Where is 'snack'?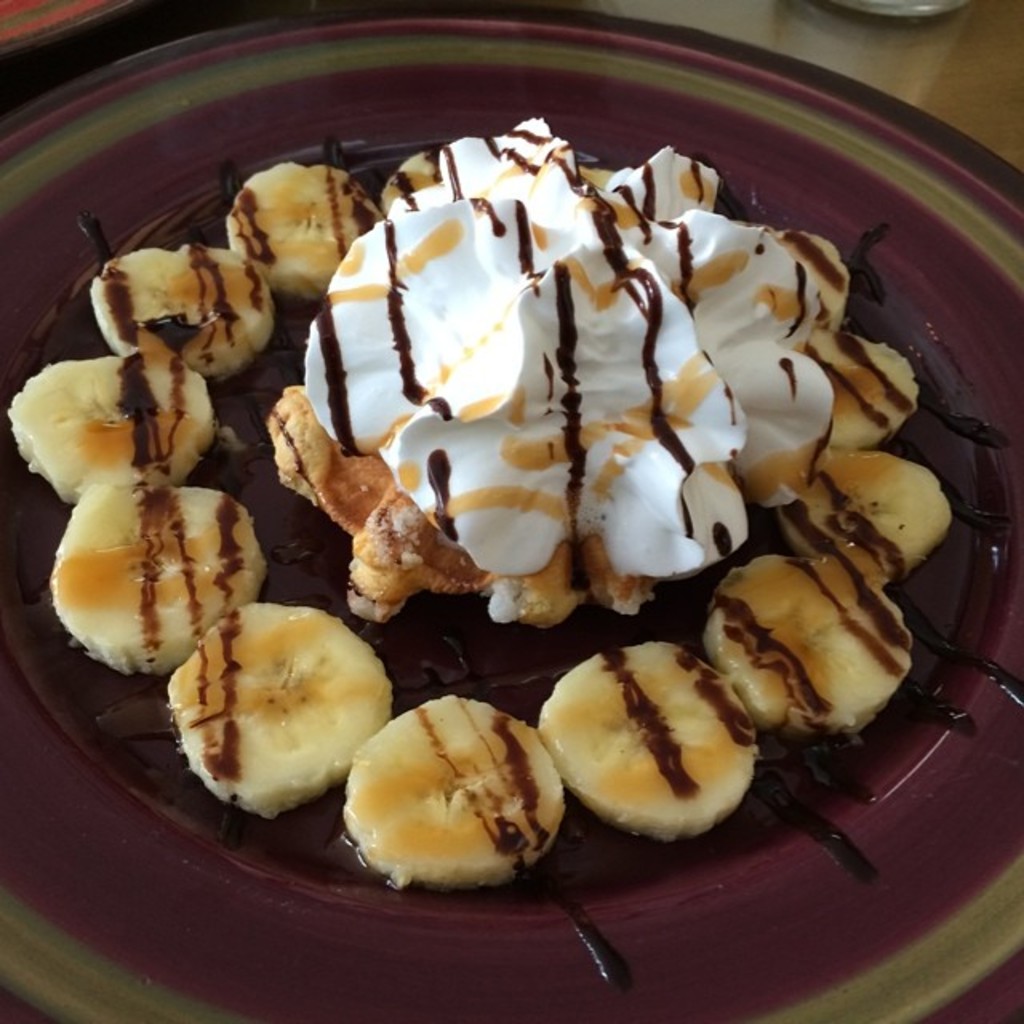
[left=829, top=339, right=931, bottom=438].
